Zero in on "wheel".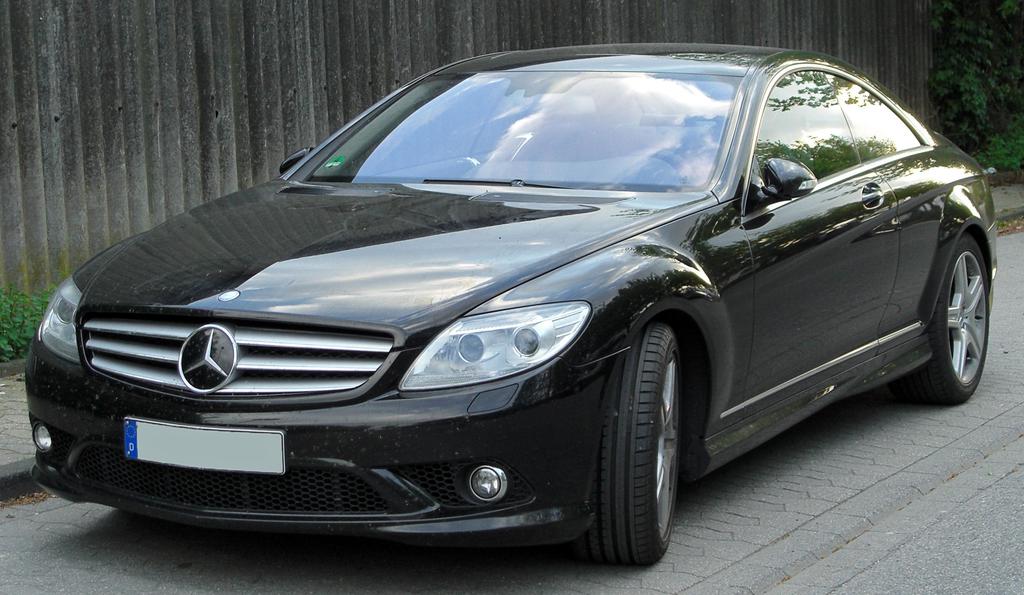
Zeroed in: <box>585,330,683,560</box>.
